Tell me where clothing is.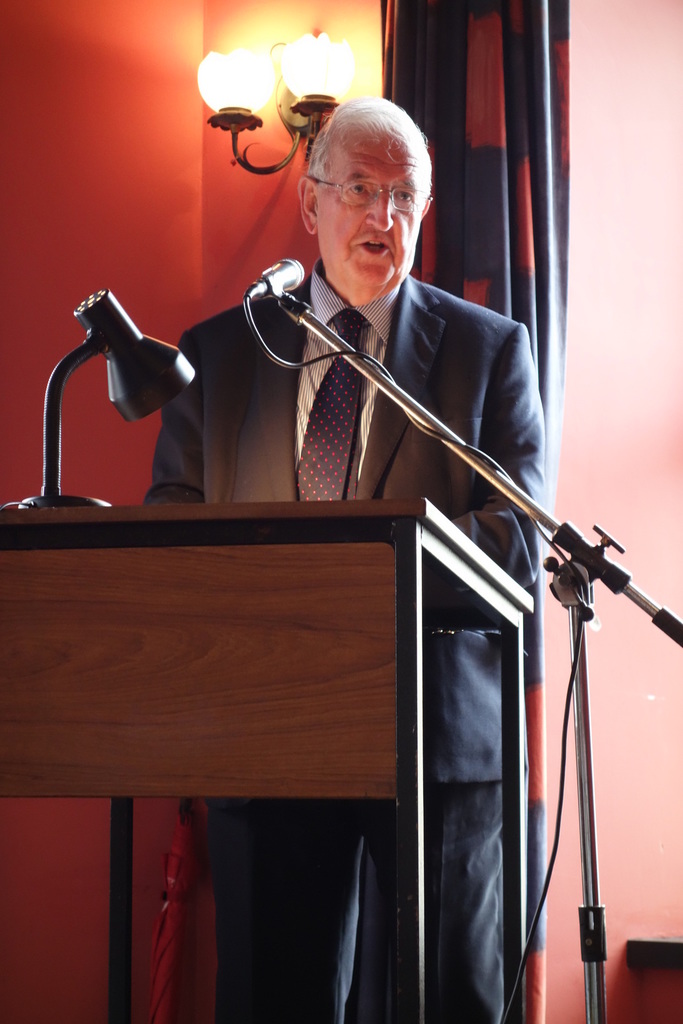
clothing is at {"x1": 101, "y1": 175, "x2": 603, "y2": 904}.
